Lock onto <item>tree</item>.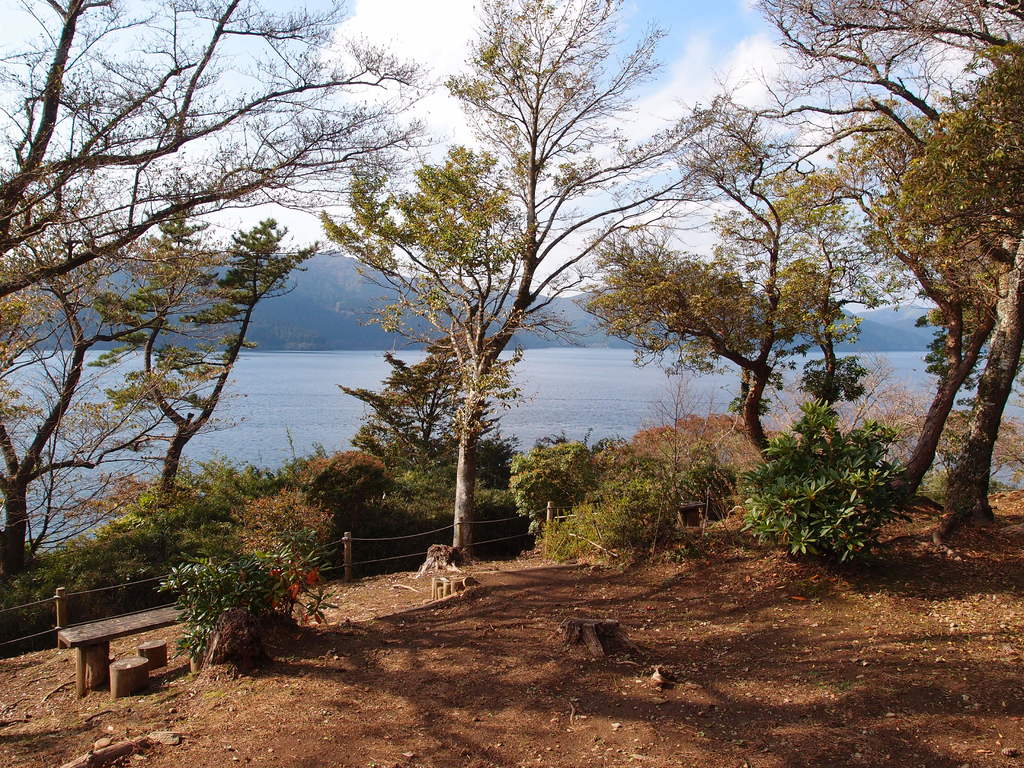
Locked: left=322, top=135, right=506, bottom=483.
